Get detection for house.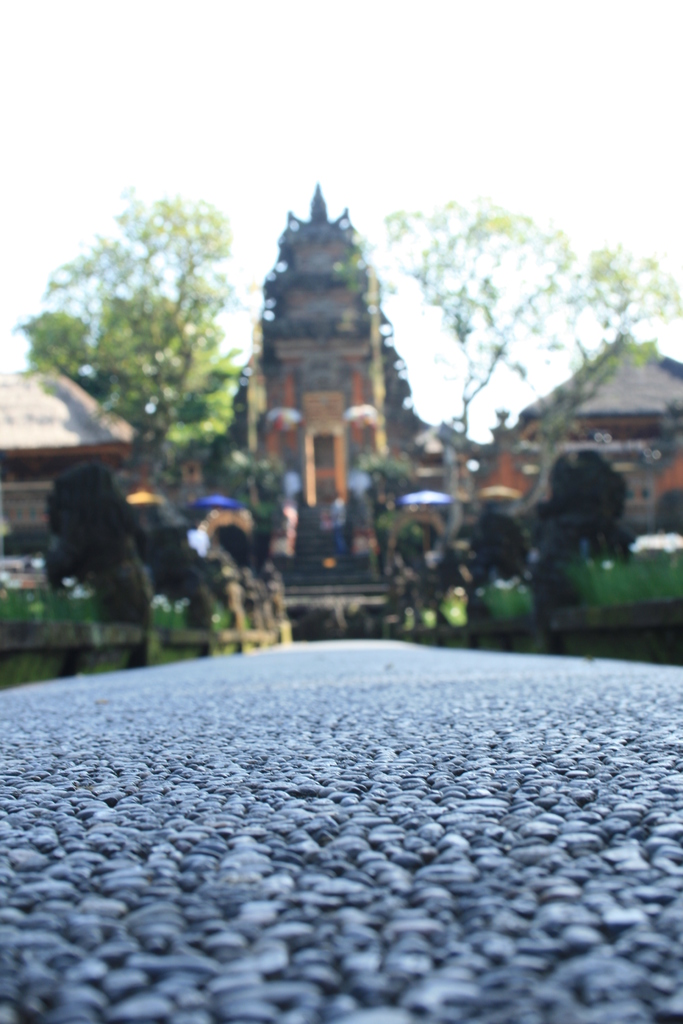
Detection: x1=518, y1=335, x2=682, y2=568.
